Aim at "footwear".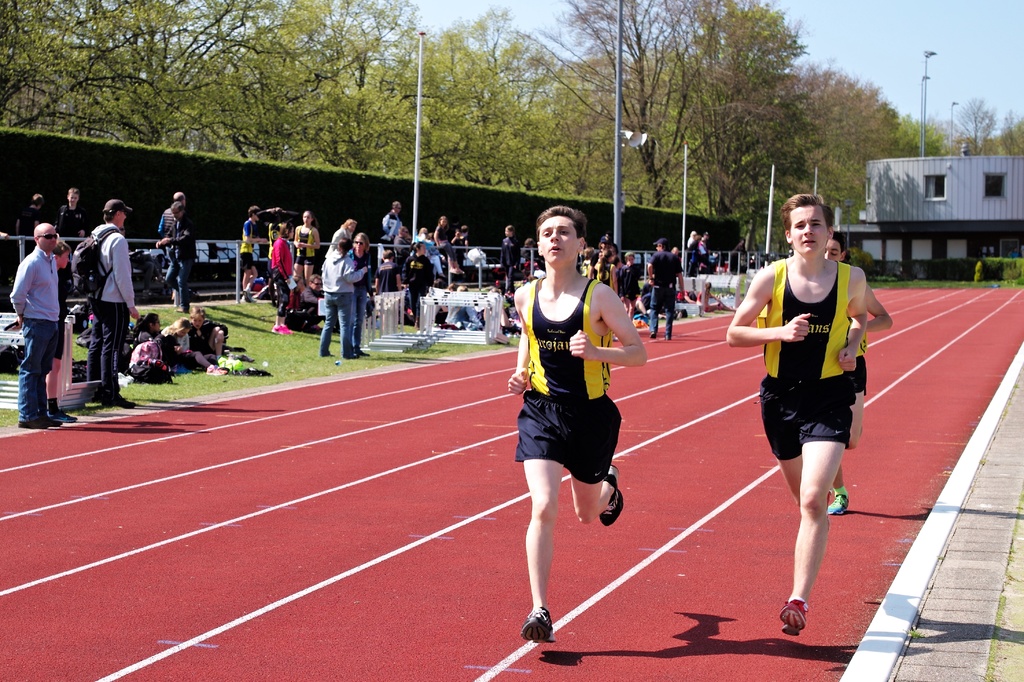
Aimed at x1=53 y1=406 x2=77 y2=426.
